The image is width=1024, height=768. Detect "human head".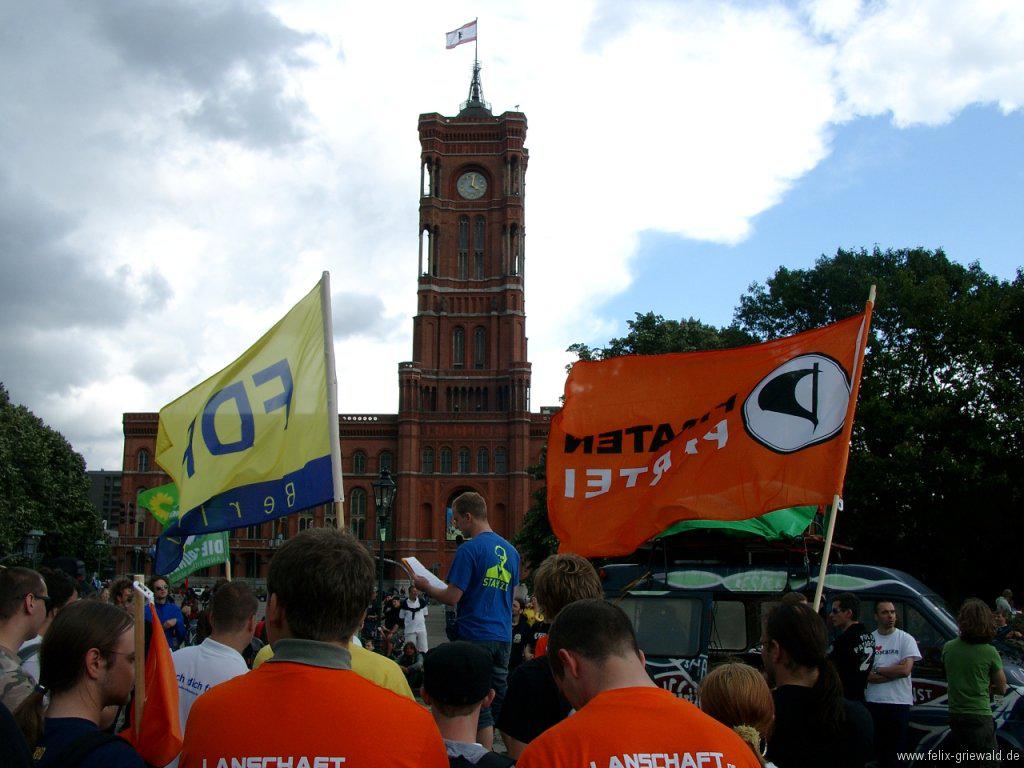
Detection: l=208, t=576, r=257, b=653.
